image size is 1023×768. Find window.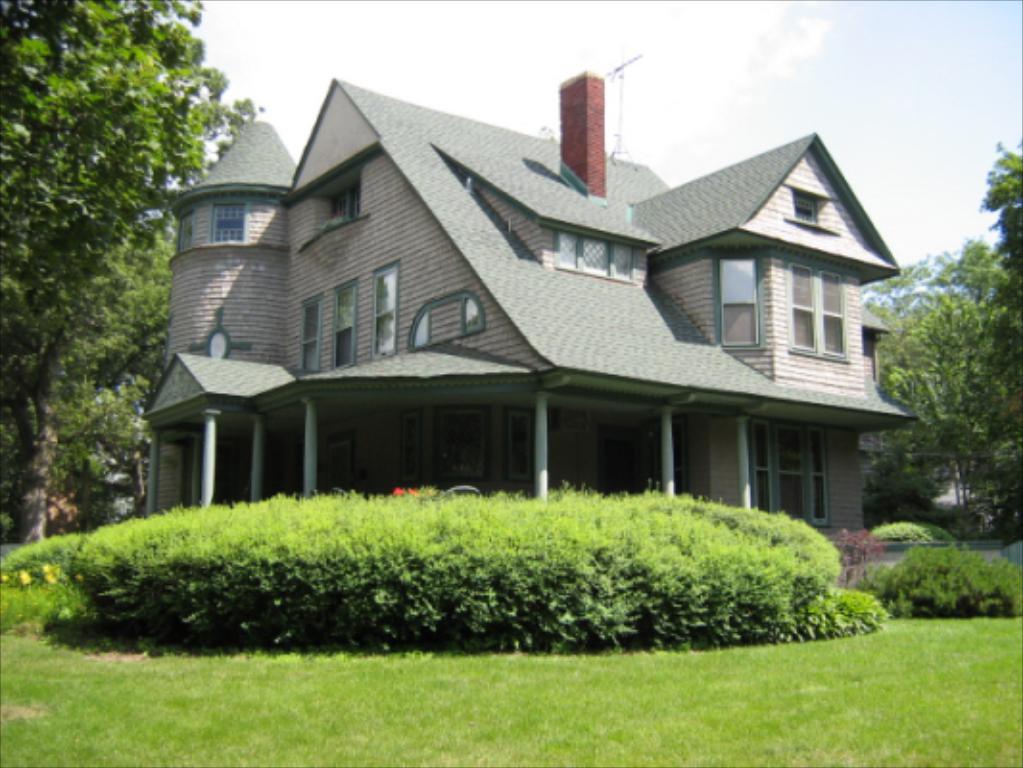
region(783, 259, 846, 357).
